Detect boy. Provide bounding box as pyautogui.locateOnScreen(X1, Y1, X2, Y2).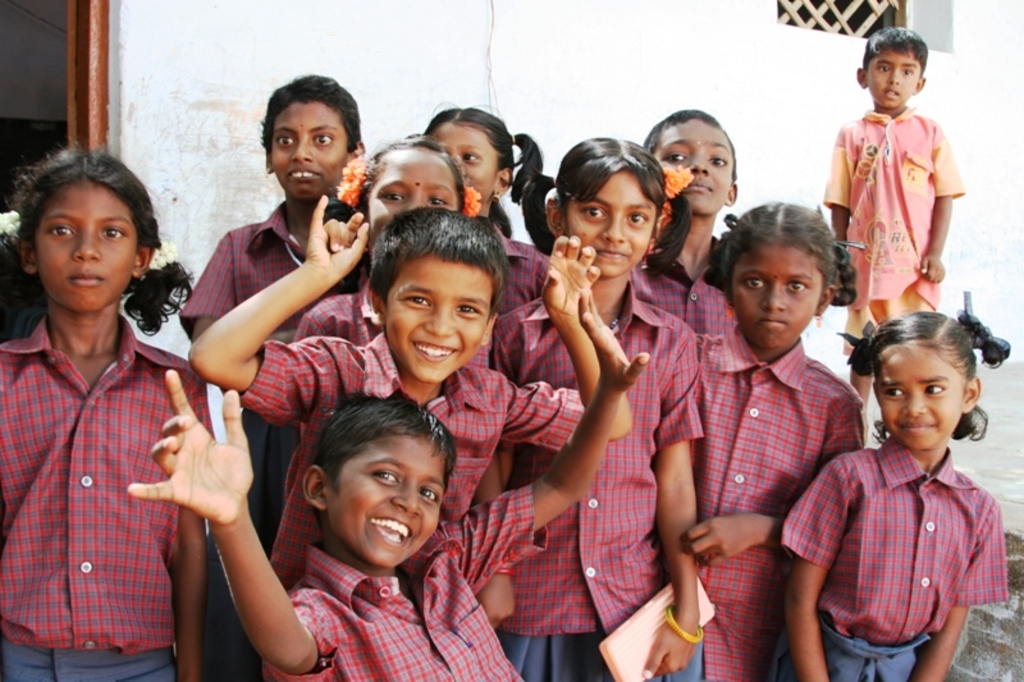
pyautogui.locateOnScreen(632, 105, 741, 335).
